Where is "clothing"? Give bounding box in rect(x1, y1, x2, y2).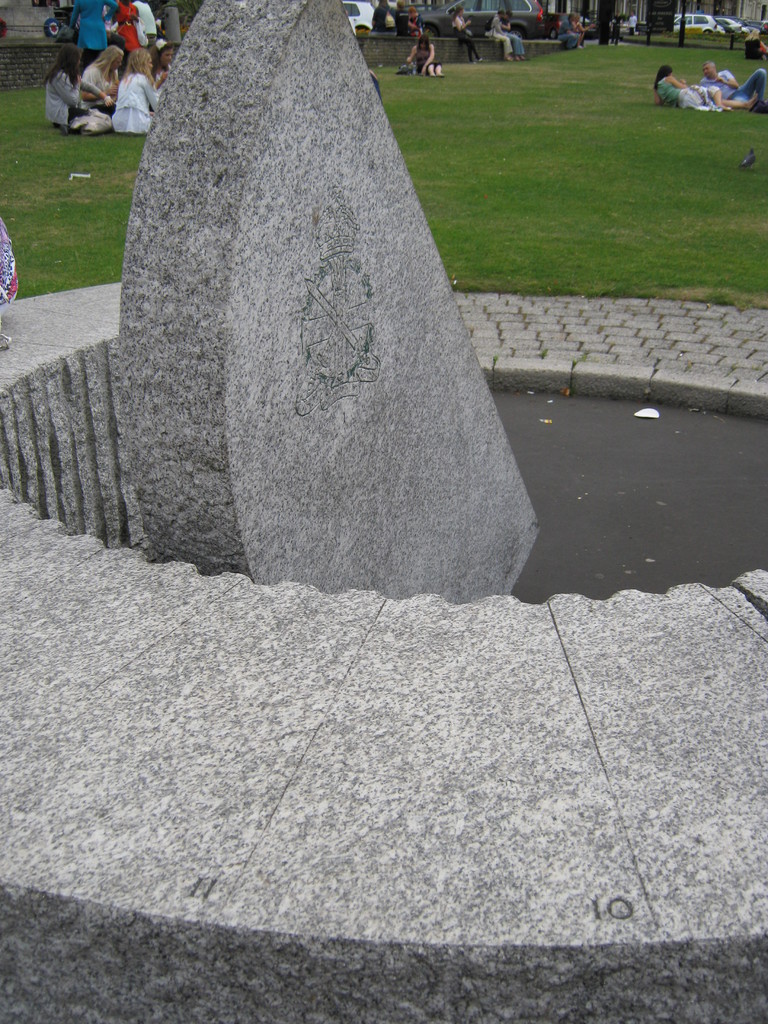
rect(397, 11, 412, 40).
